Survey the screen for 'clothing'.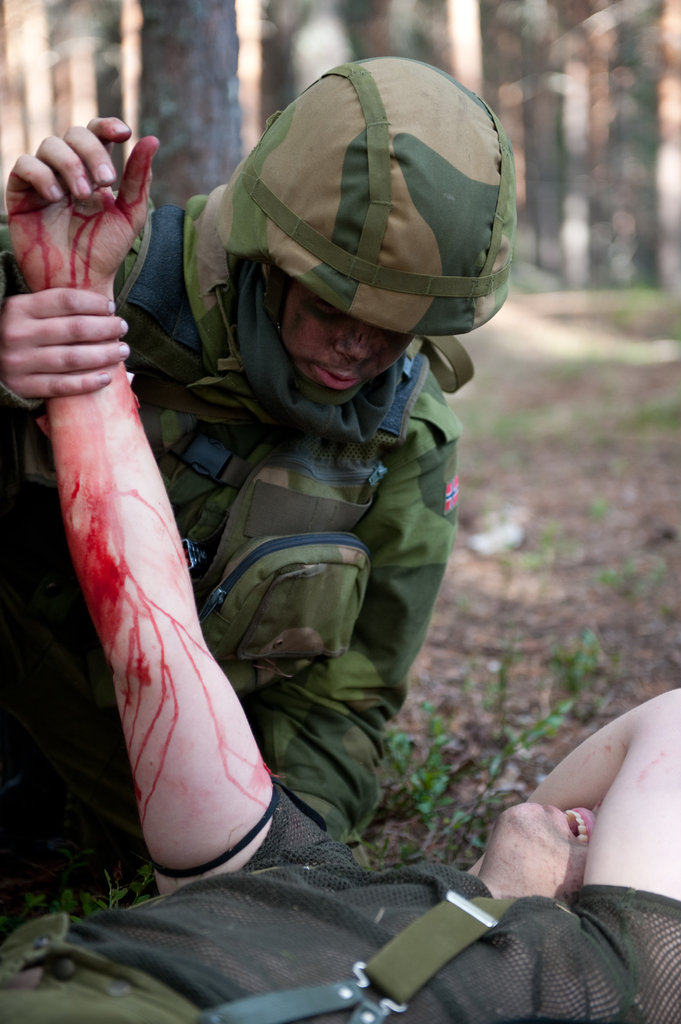
Survey found: bbox=[0, 183, 467, 915].
